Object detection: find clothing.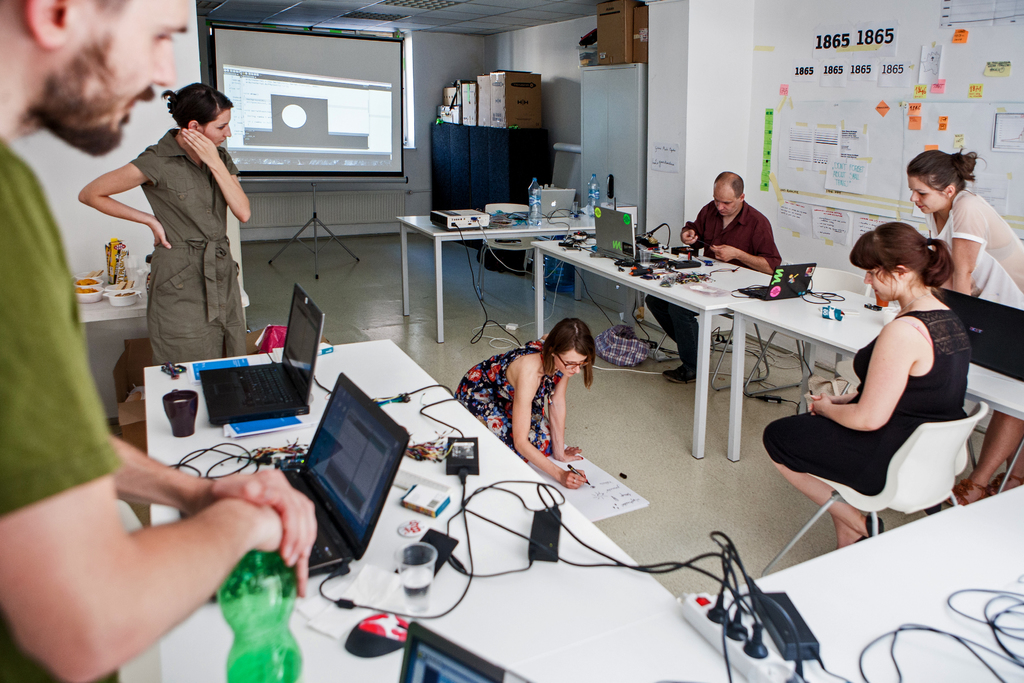
449, 339, 564, 465.
